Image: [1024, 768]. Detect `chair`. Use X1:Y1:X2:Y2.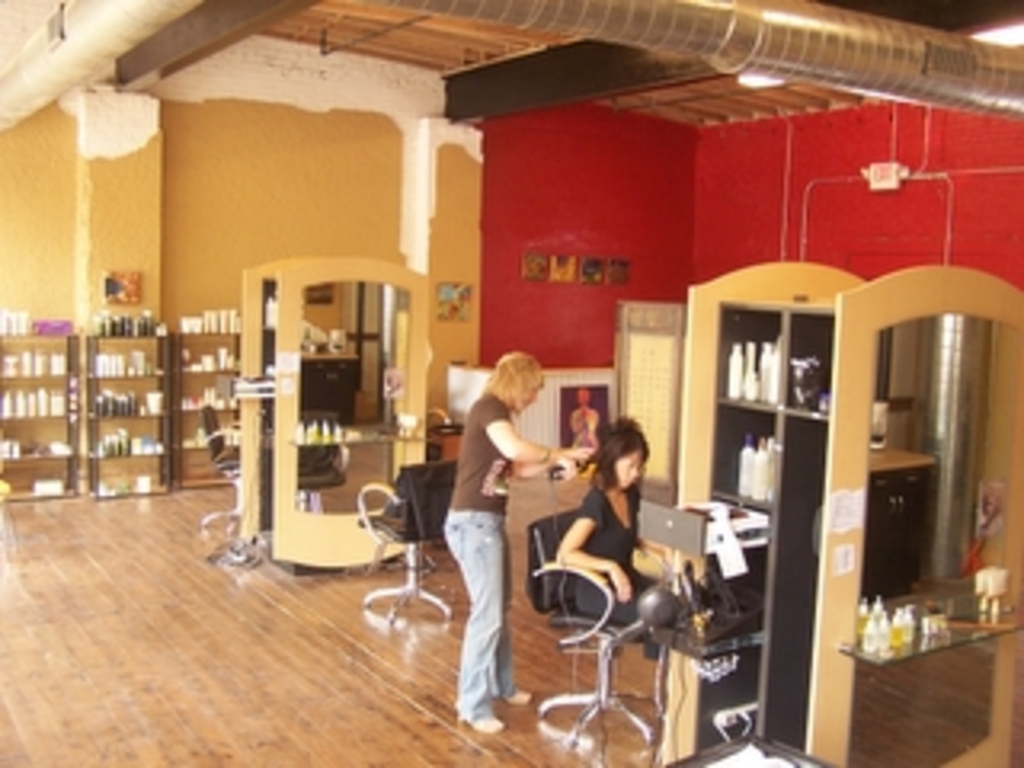
339:438:438:672.
